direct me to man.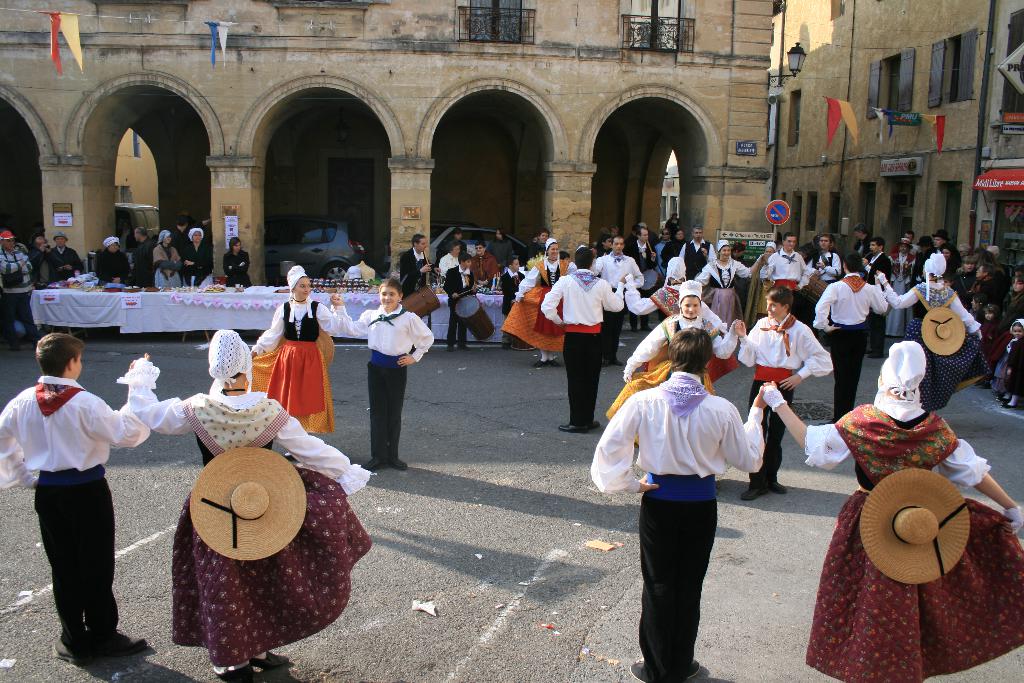
Direction: [left=44, top=231, right=85, bottom=295].
